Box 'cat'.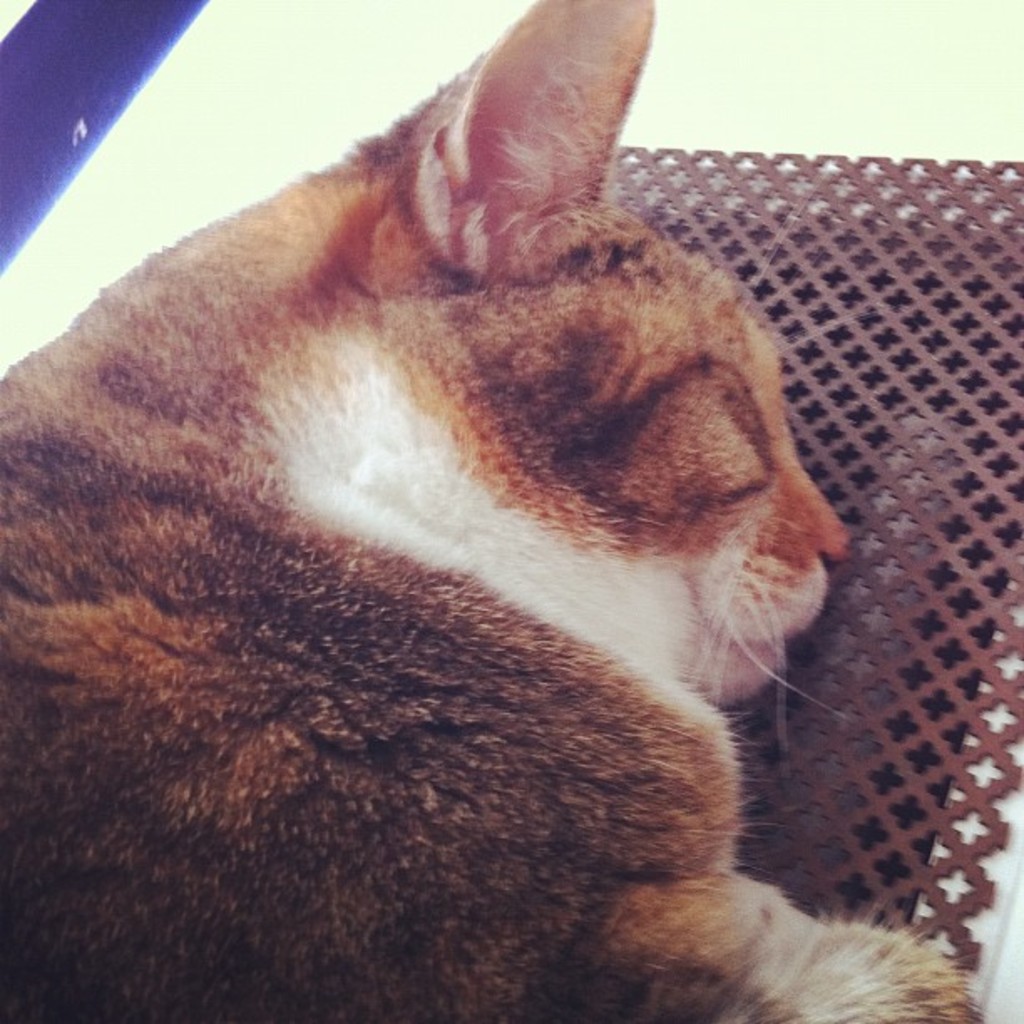
region(0, 3, 982, 1019).
